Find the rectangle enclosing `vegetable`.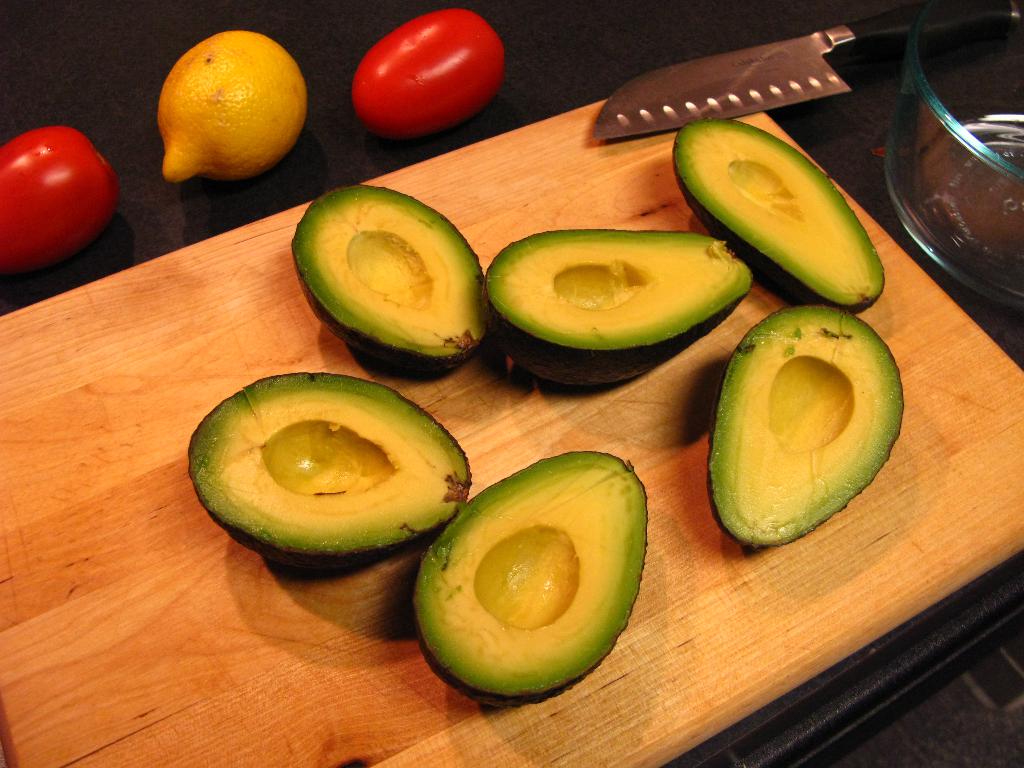
select_region(671, 121, 890, 315).
